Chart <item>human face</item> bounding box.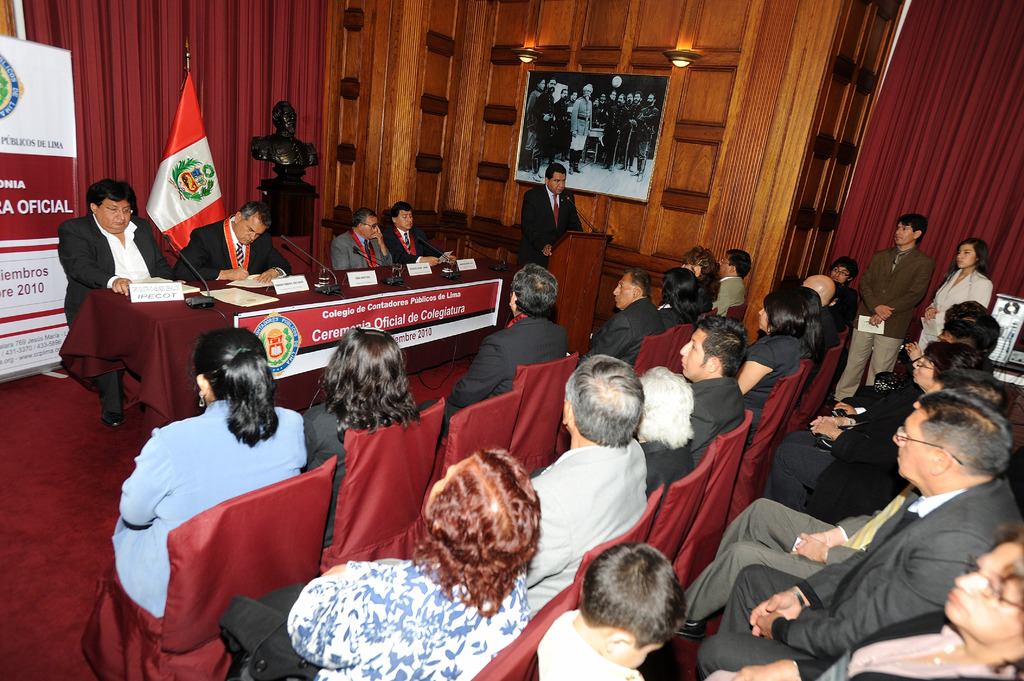
Charted: 942 547 1018 645.
